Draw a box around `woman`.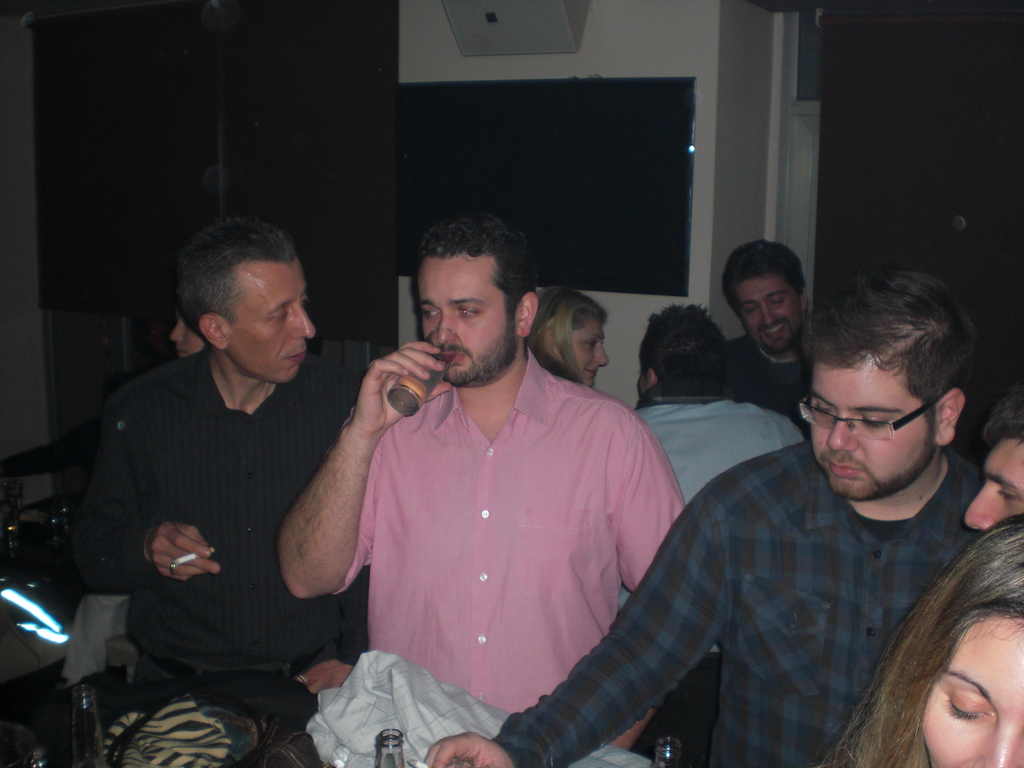
[817, 506, 1023, 767].
